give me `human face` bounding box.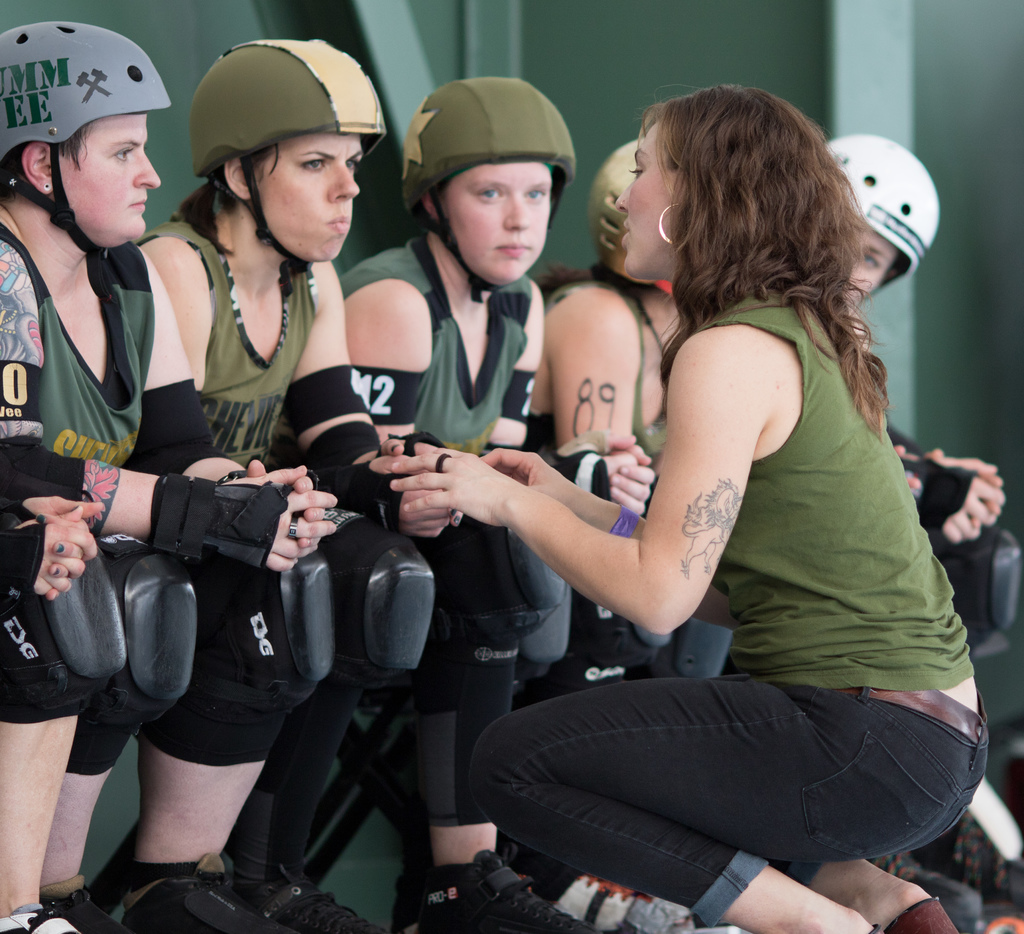
region(614, 117, 674, 275).
